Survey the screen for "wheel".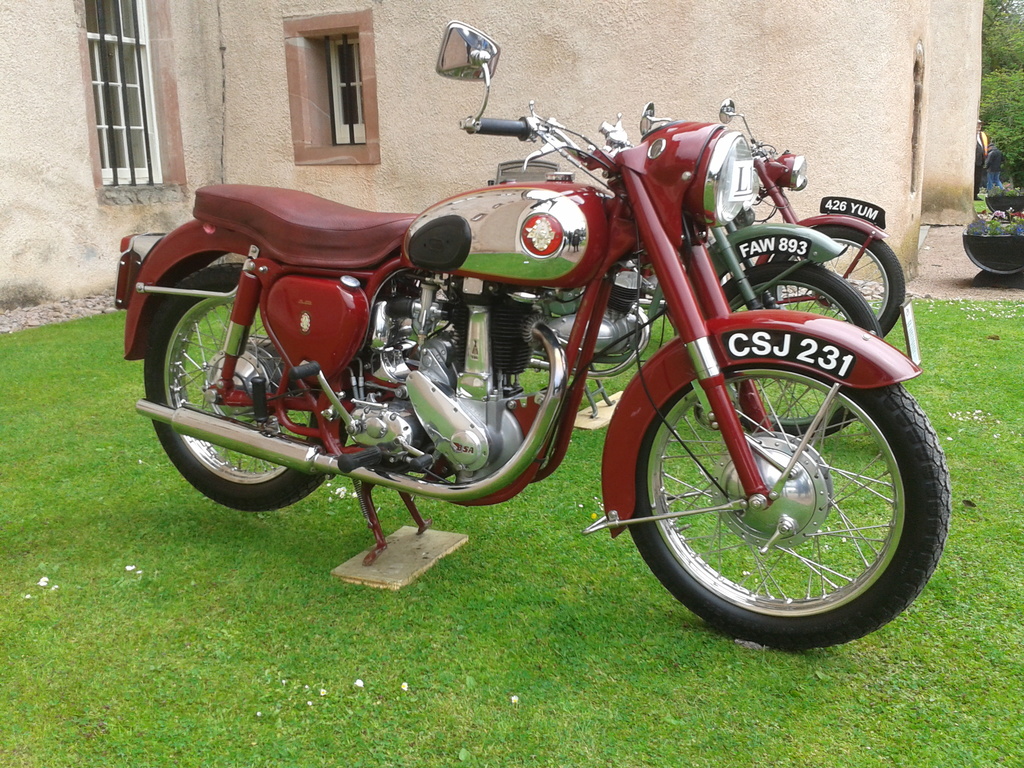
Survey found: <region>722, 261, 878, 436</region>.
